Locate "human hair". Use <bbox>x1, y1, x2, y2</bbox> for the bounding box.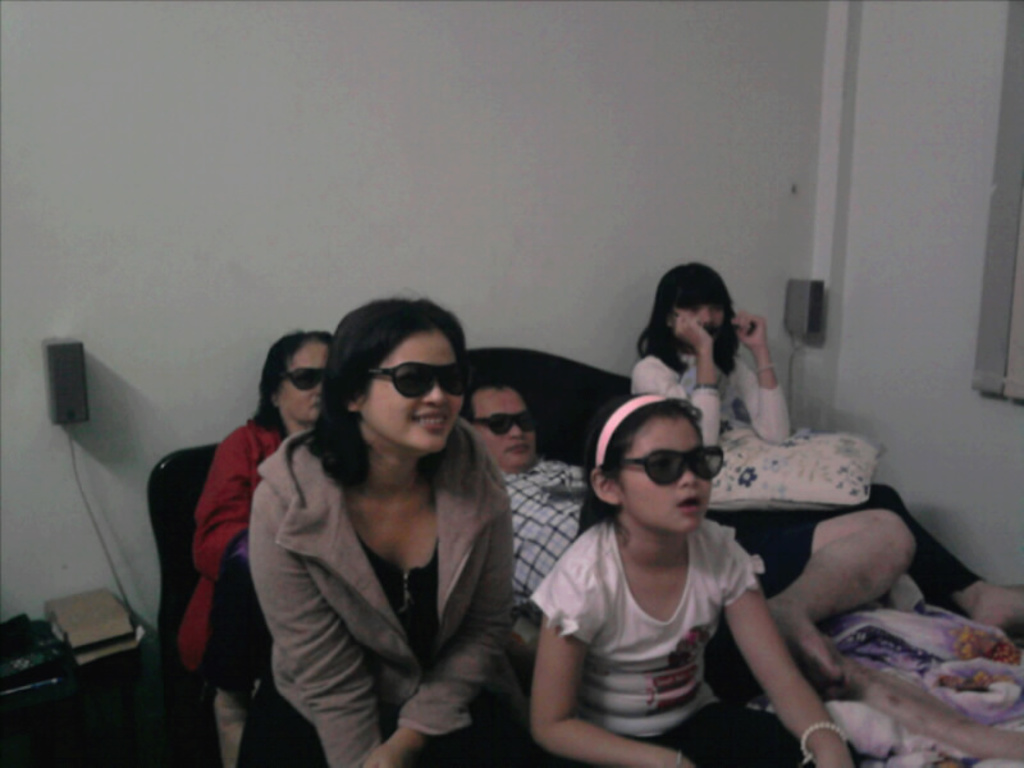
<bbox>466, 374, 518, 425</bbox>.
